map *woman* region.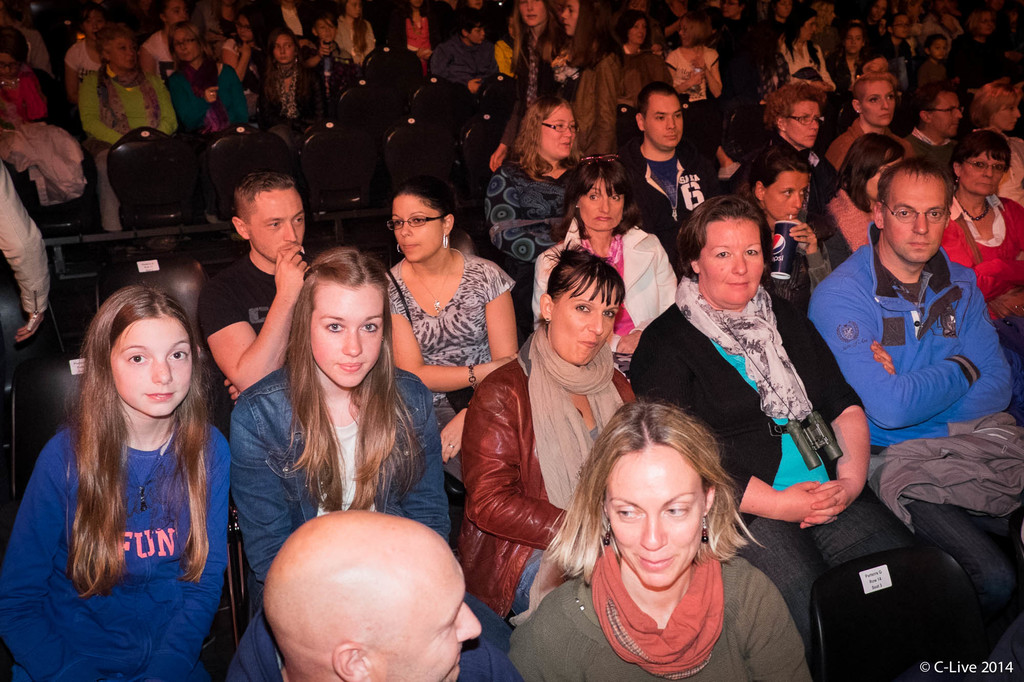
Mapped to 602:14:655:114.
